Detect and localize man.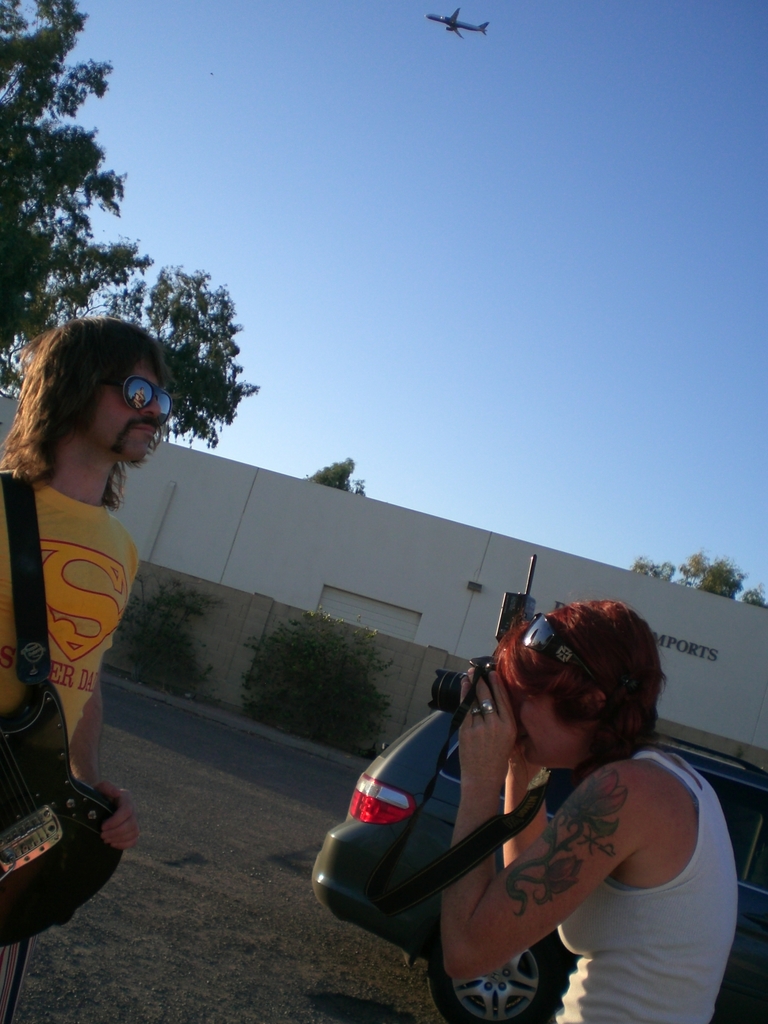
Localized at (x1=5, y1=359, x2=185, y2=941).
